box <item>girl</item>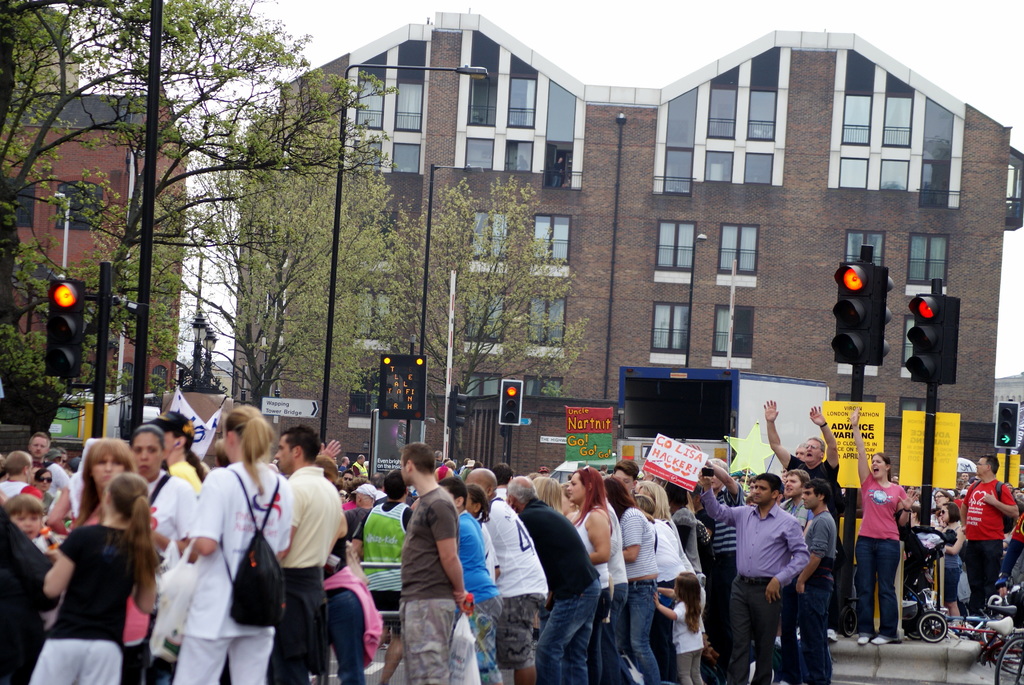
pyautogui.locateOnScreen(26, 469, 163, 684)
